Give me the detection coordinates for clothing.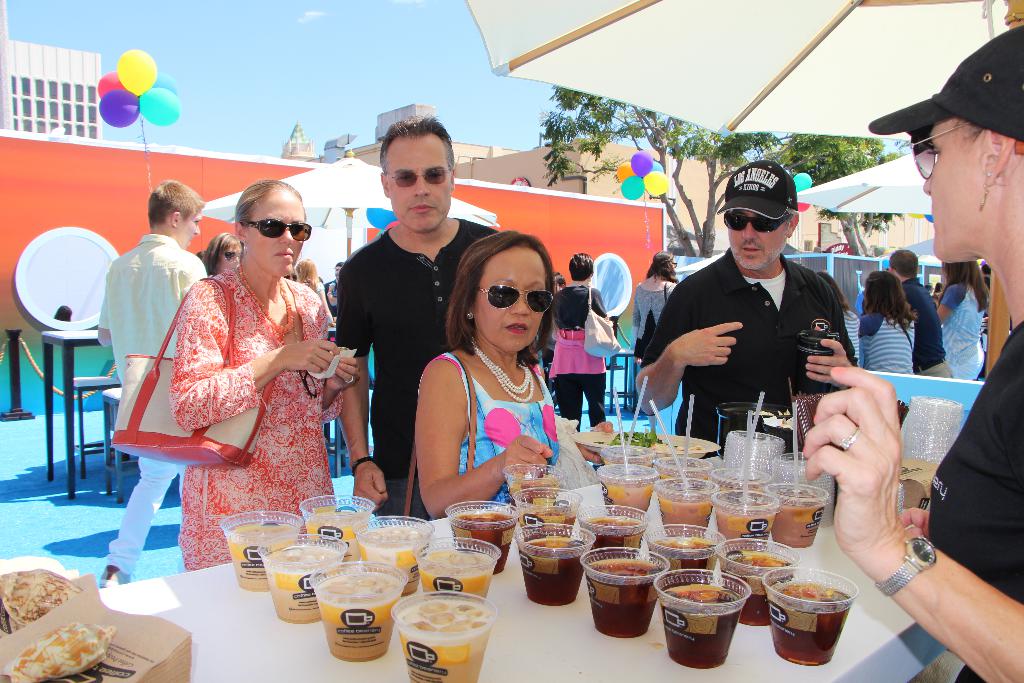
(926, 319, 1023, 602).
